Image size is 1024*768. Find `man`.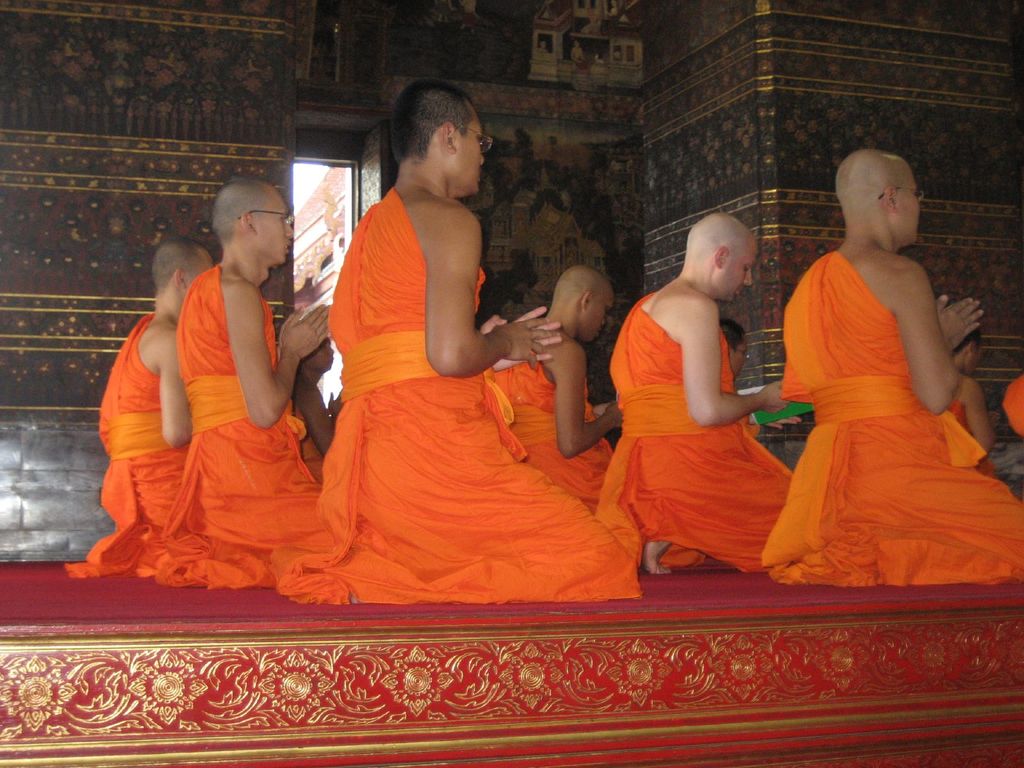
box(177, 181, 330, 584).
